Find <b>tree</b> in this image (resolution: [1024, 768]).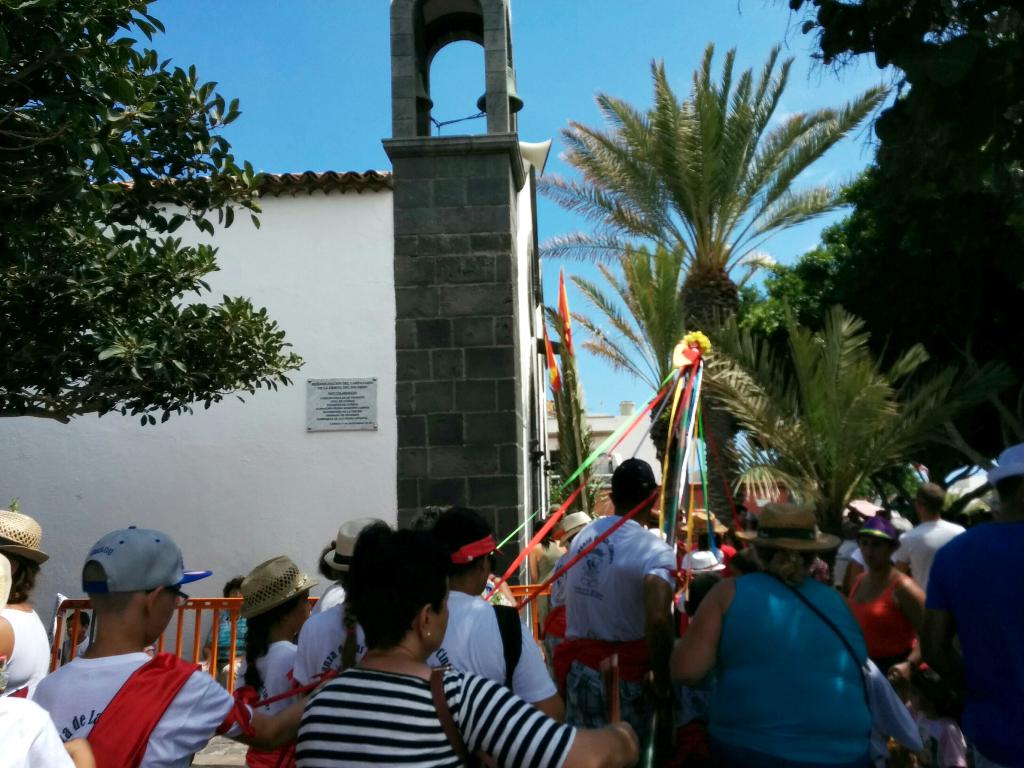
locate(535, 43, 888, 548).
